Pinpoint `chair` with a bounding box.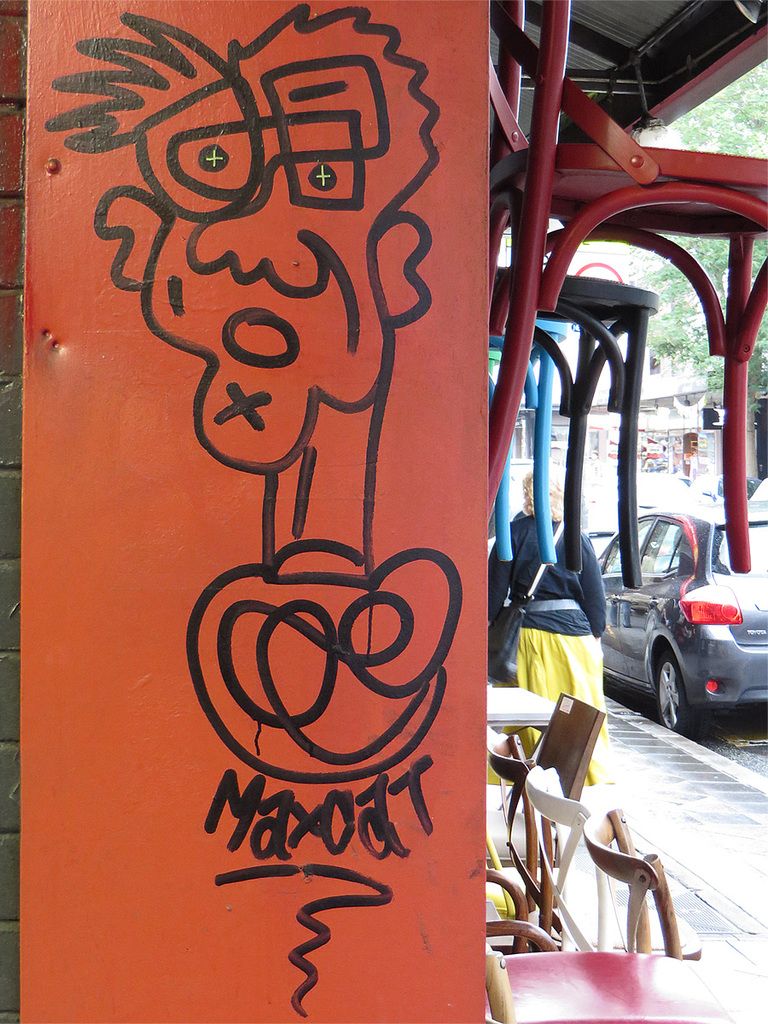
pyautogui.locateOnScreen(479, 765, 585, 949).
